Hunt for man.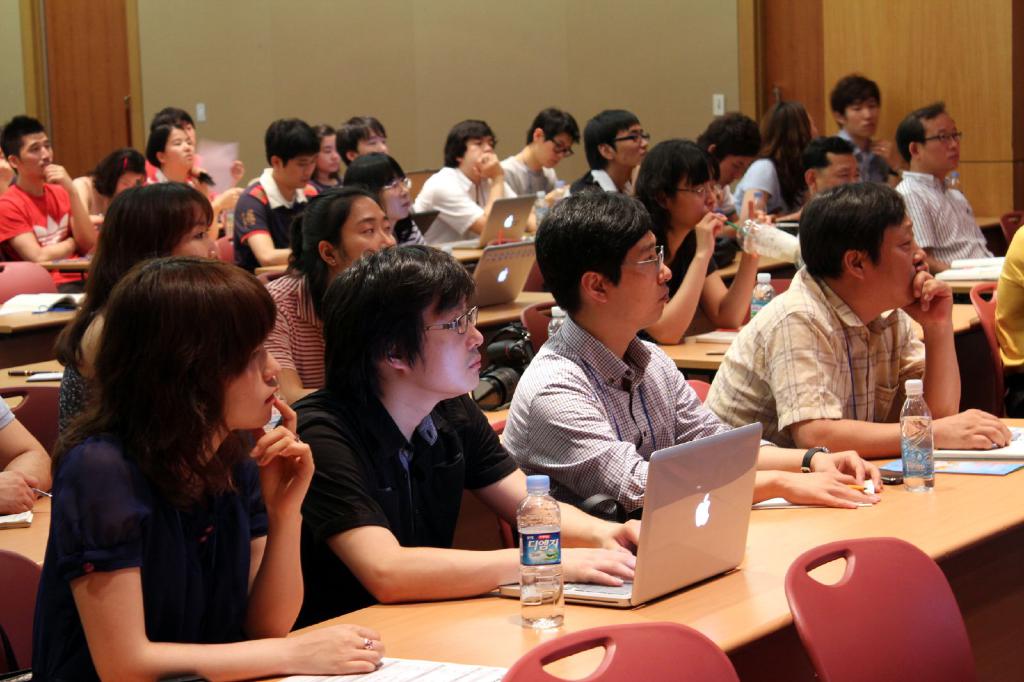
Hunted down at [x1=490, y1=108, x2=586, y2=236].
